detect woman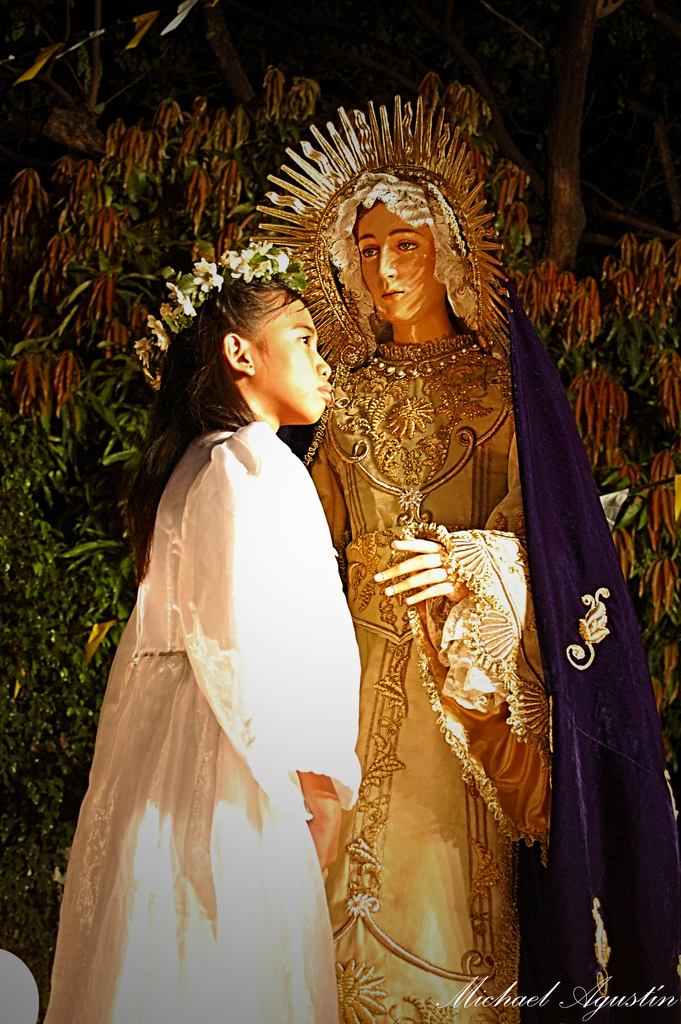
52, 209, 407, 1023
